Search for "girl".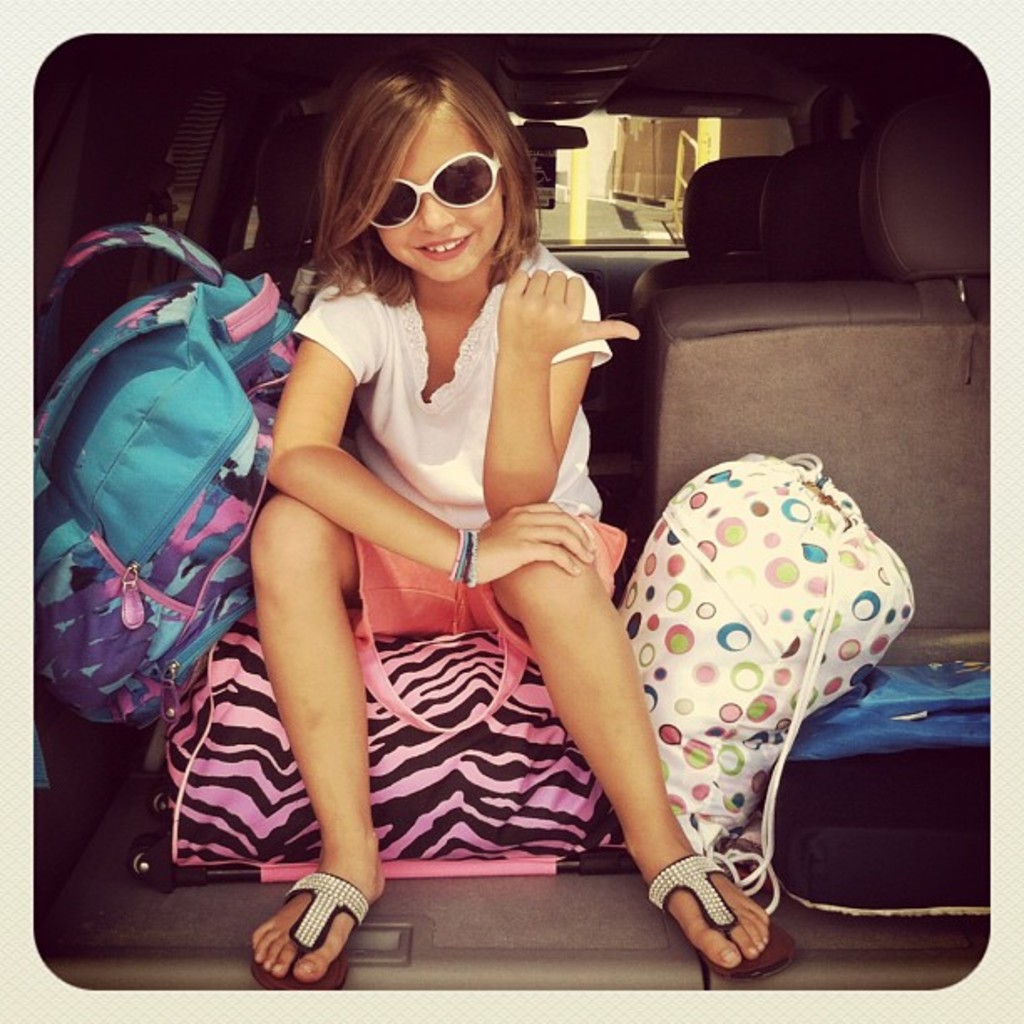
Found at 246,45,791,996.
